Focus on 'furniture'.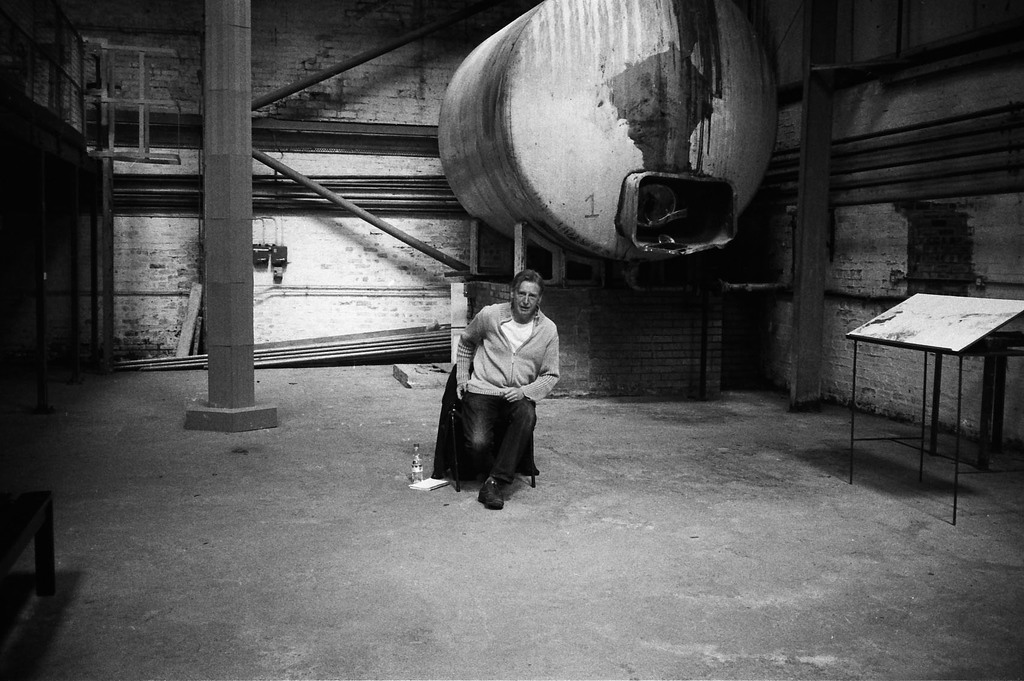
Focused at 0/494/54/595.
